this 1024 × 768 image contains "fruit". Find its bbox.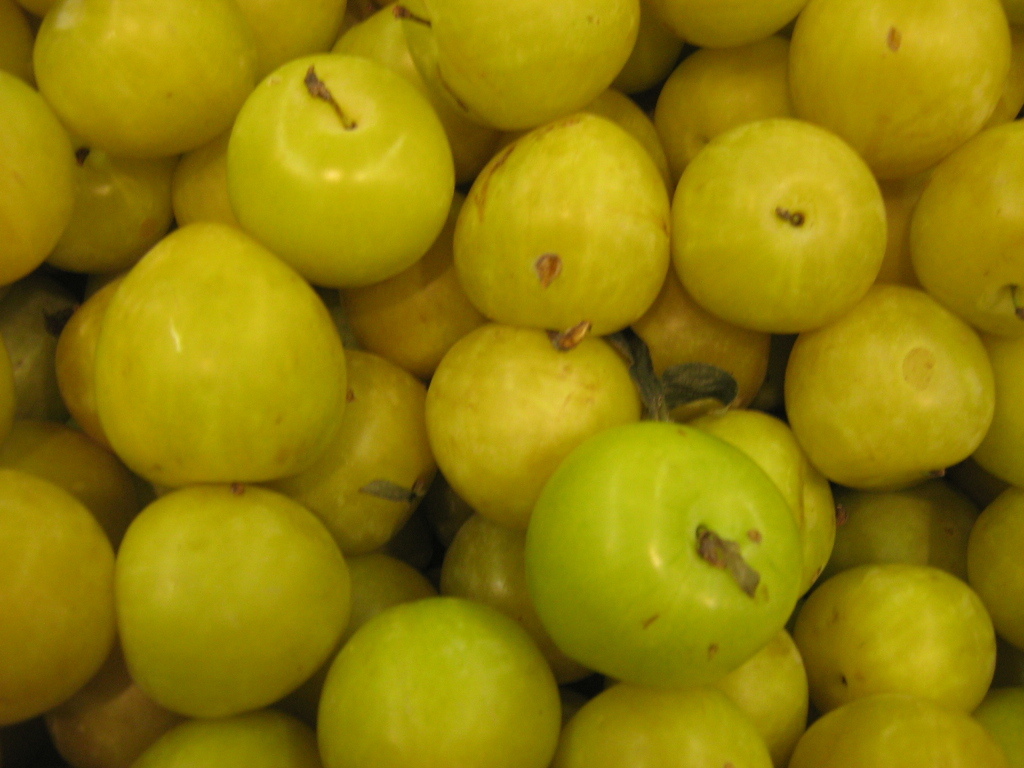
bbox=[48, 227, 361, 487].
